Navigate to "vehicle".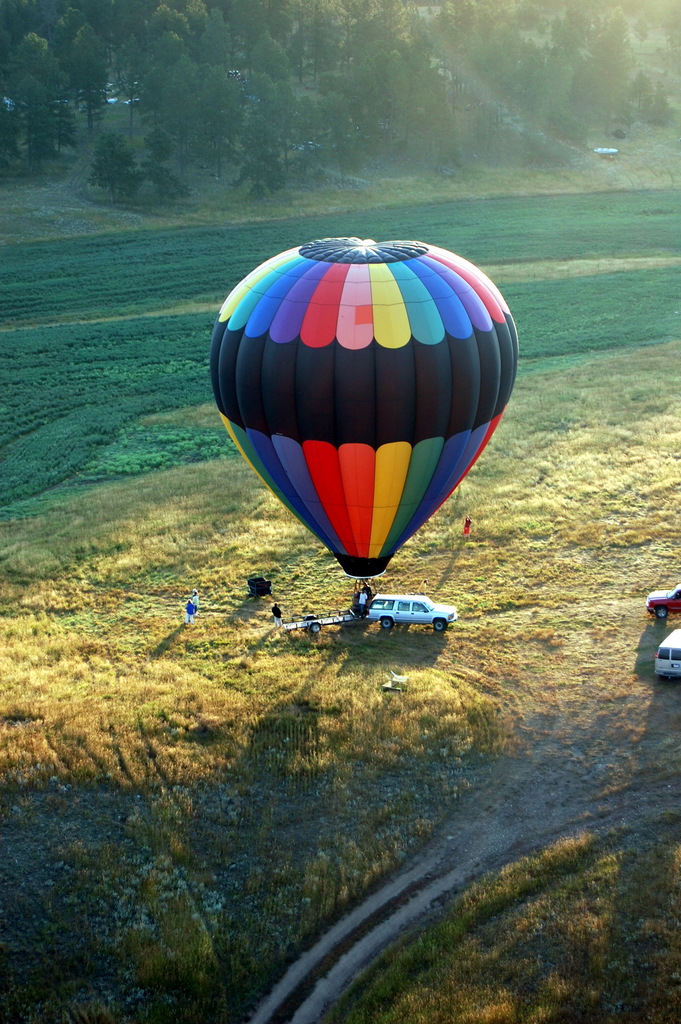
Navigation target: (349,588,458,641).
